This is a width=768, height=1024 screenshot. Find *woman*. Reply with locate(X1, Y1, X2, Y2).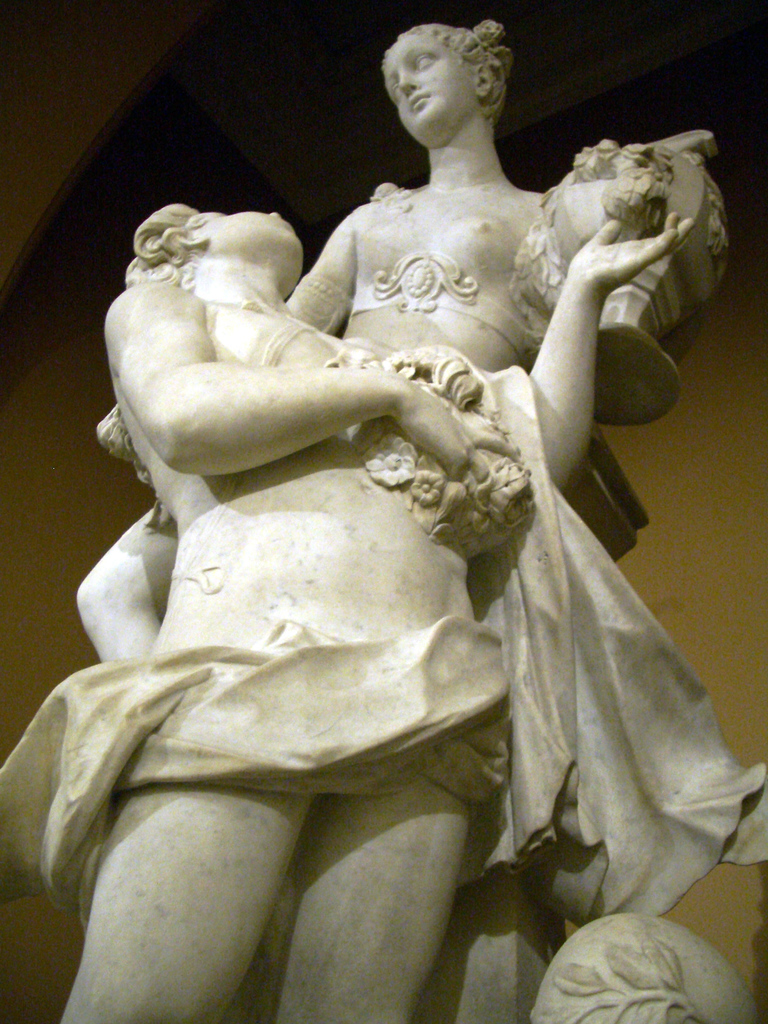
locate(72, 18, 570, 676).
